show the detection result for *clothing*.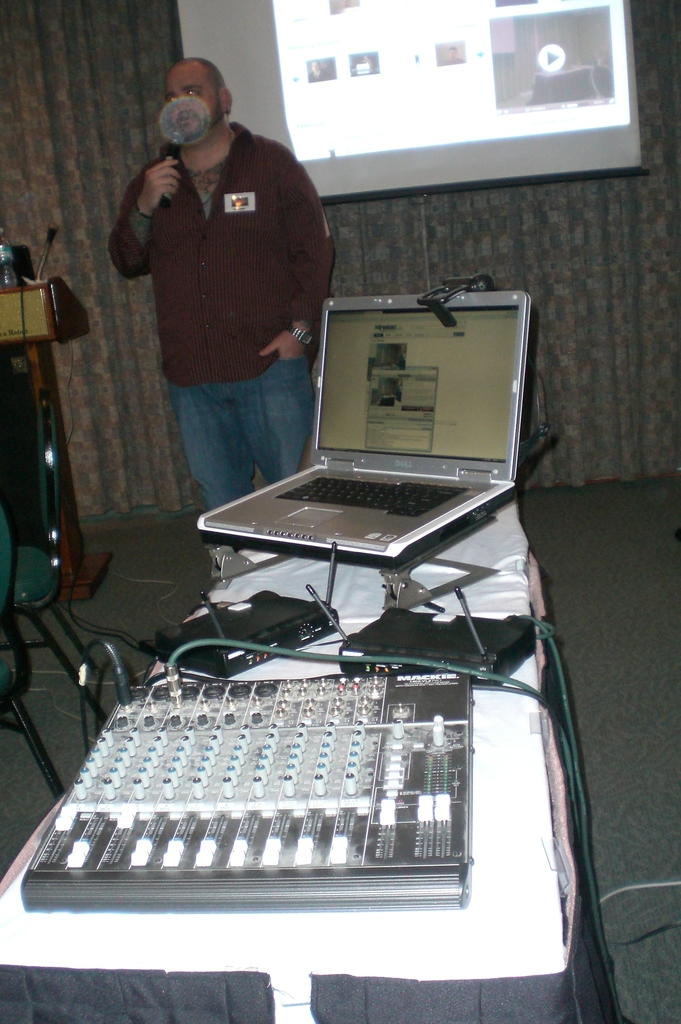
x1=106 y1=115 x2=337 y2=511.
